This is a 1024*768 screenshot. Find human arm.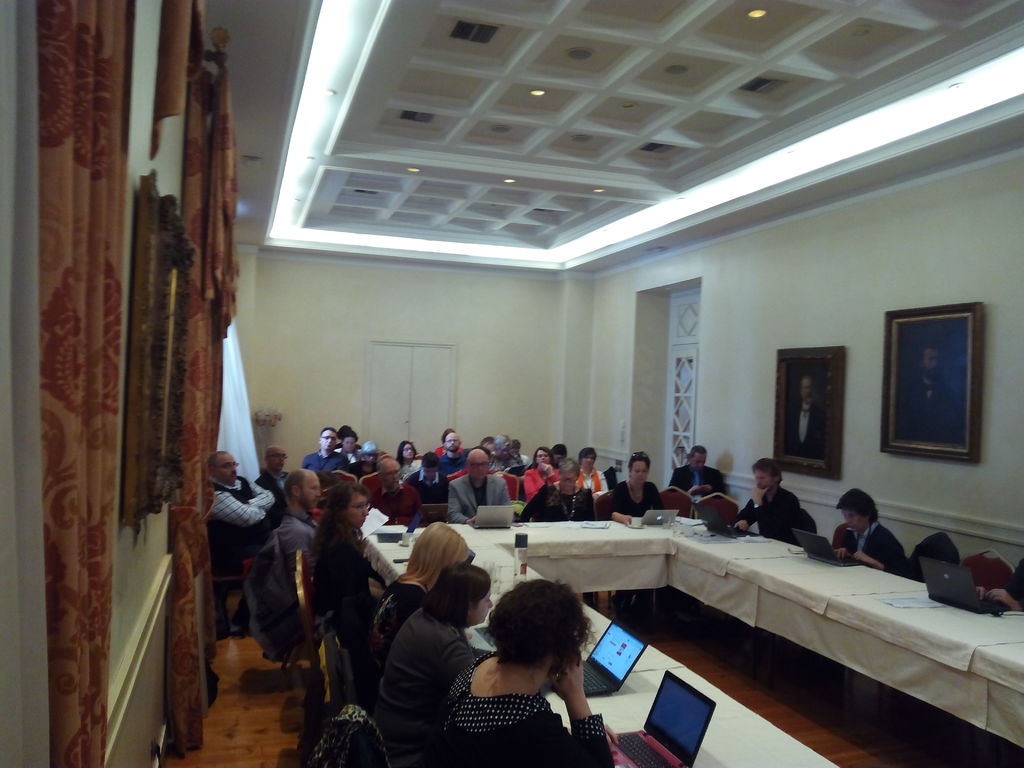
Bounding box: 735/500/756/536.
